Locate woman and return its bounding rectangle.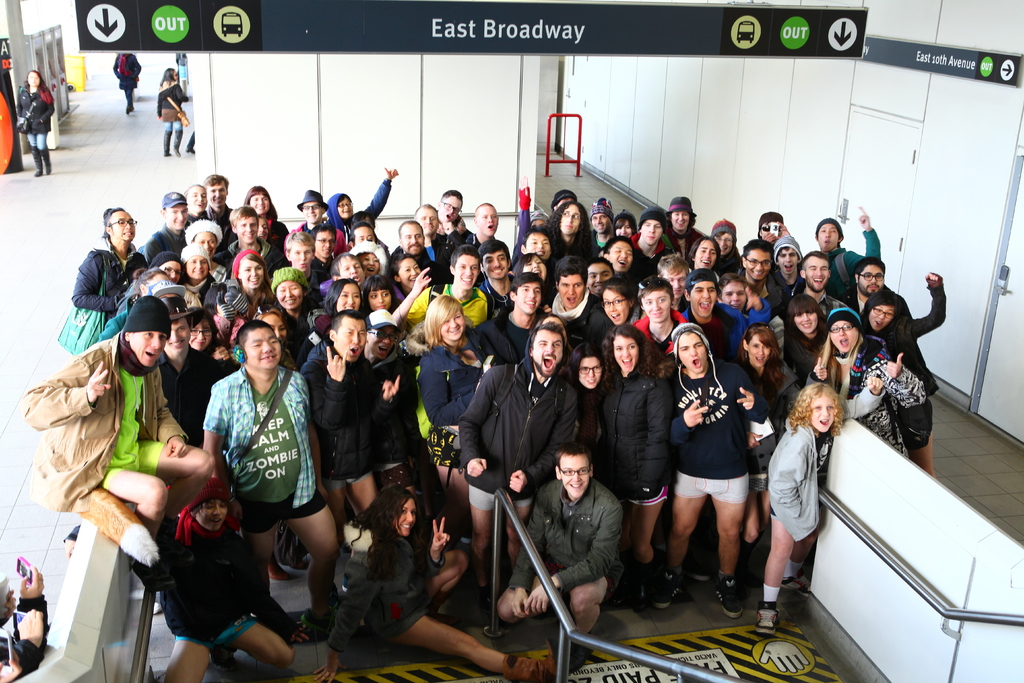
select_region(824, 308, 927, 452).
